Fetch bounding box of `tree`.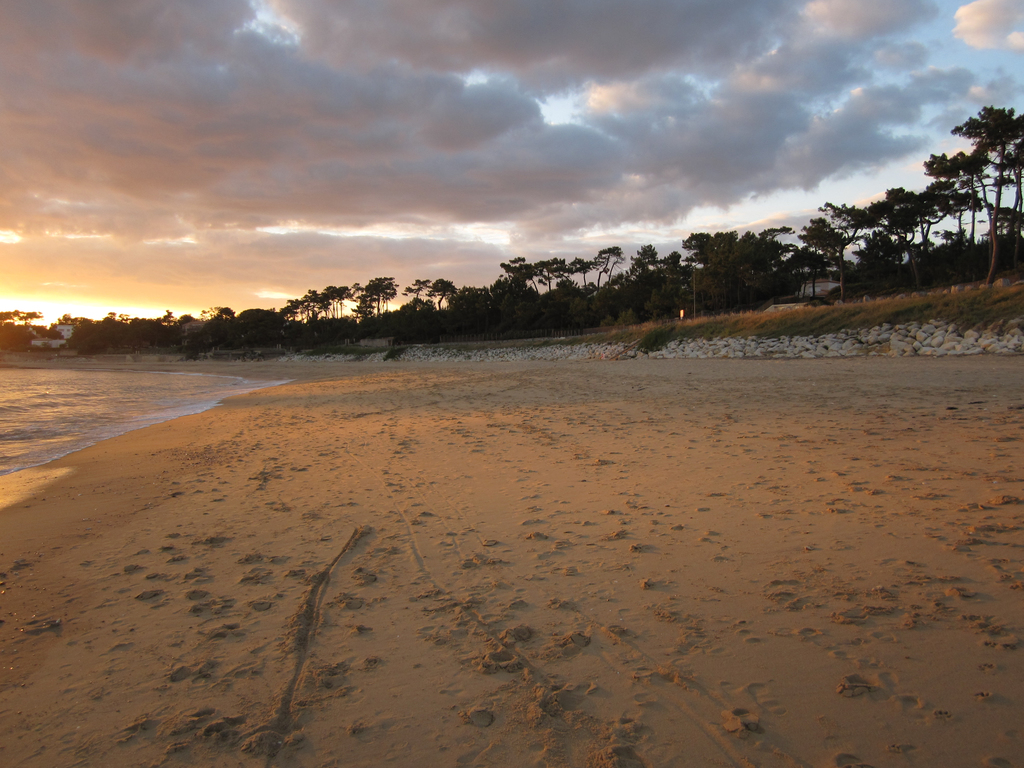
Bbox: left=925, top=179, right=981, bottom=256.
